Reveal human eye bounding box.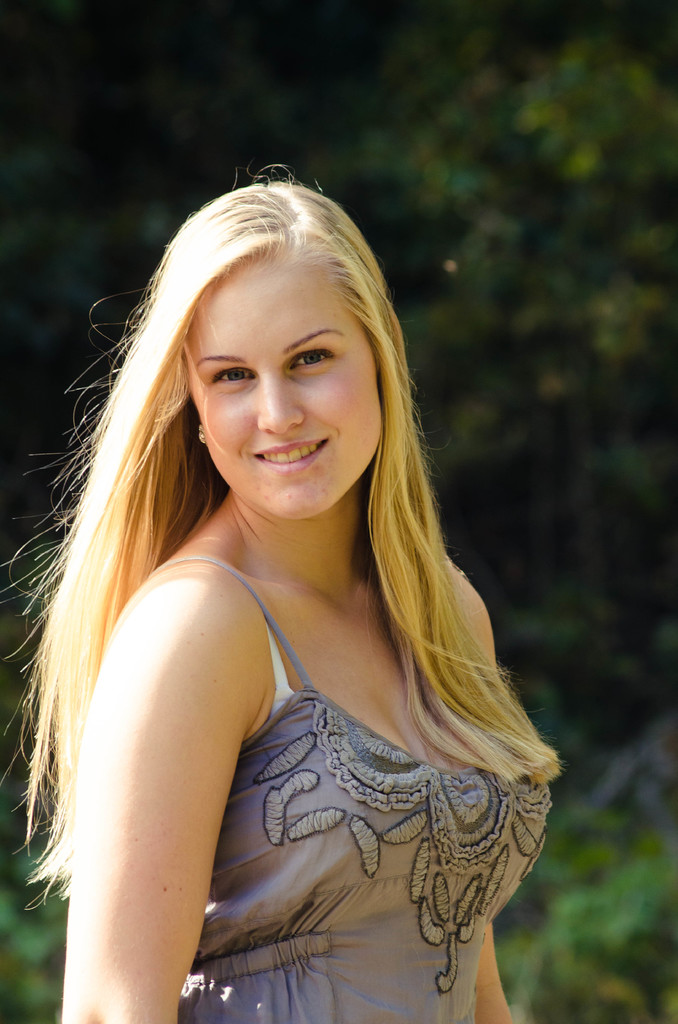
Revealed: BBox(209, 364, 258, 389).
